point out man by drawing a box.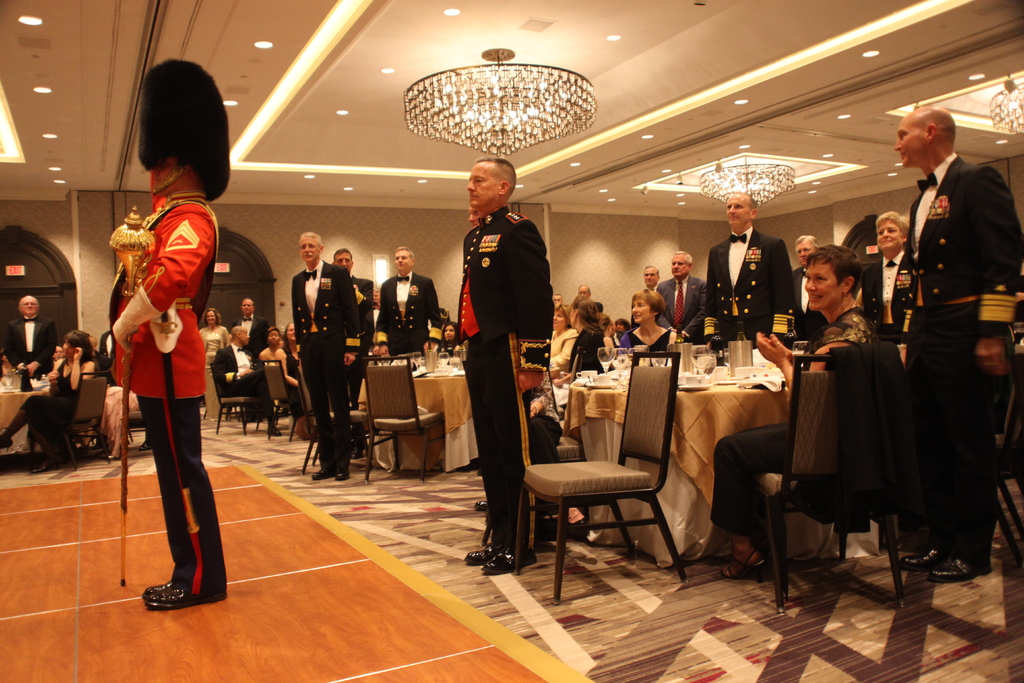
x1=371, y1=241, x2=436, y2=363.
